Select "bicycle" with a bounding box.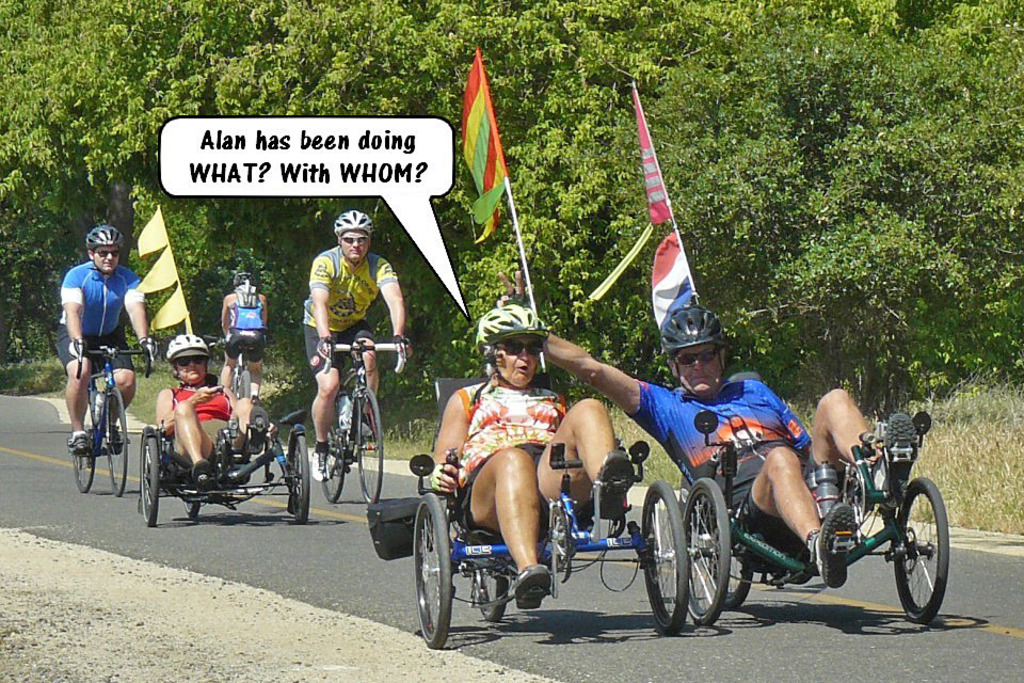
bbox=[68, 338, 155, 498].
